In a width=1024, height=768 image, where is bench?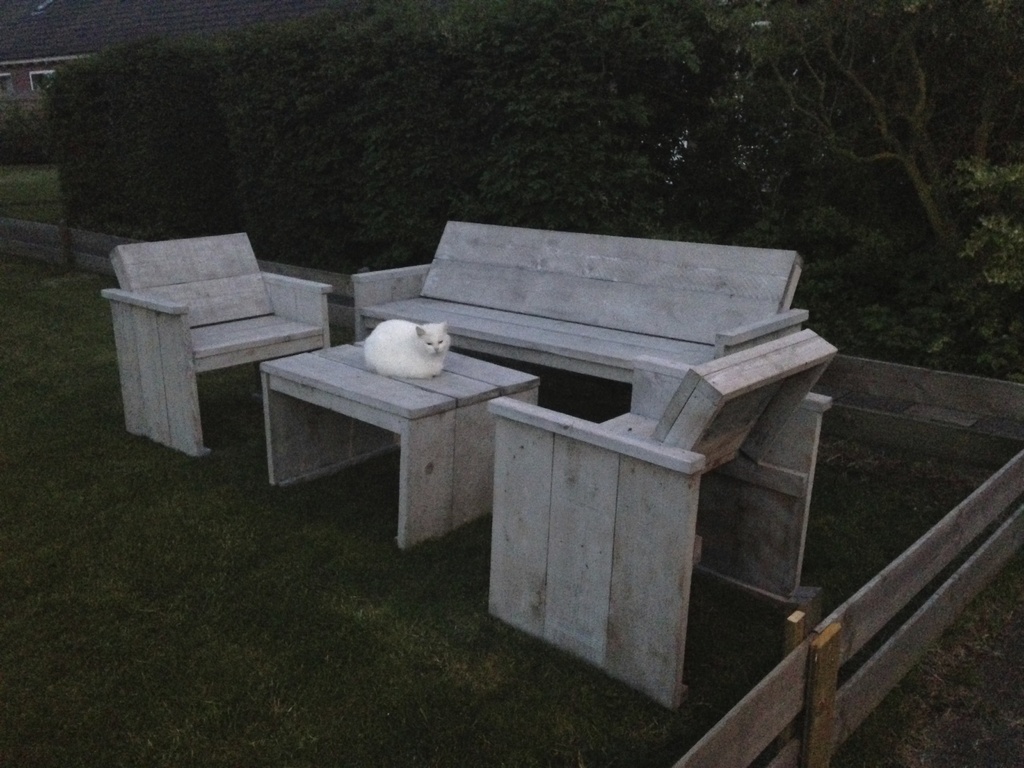
(342,208,815,410).
